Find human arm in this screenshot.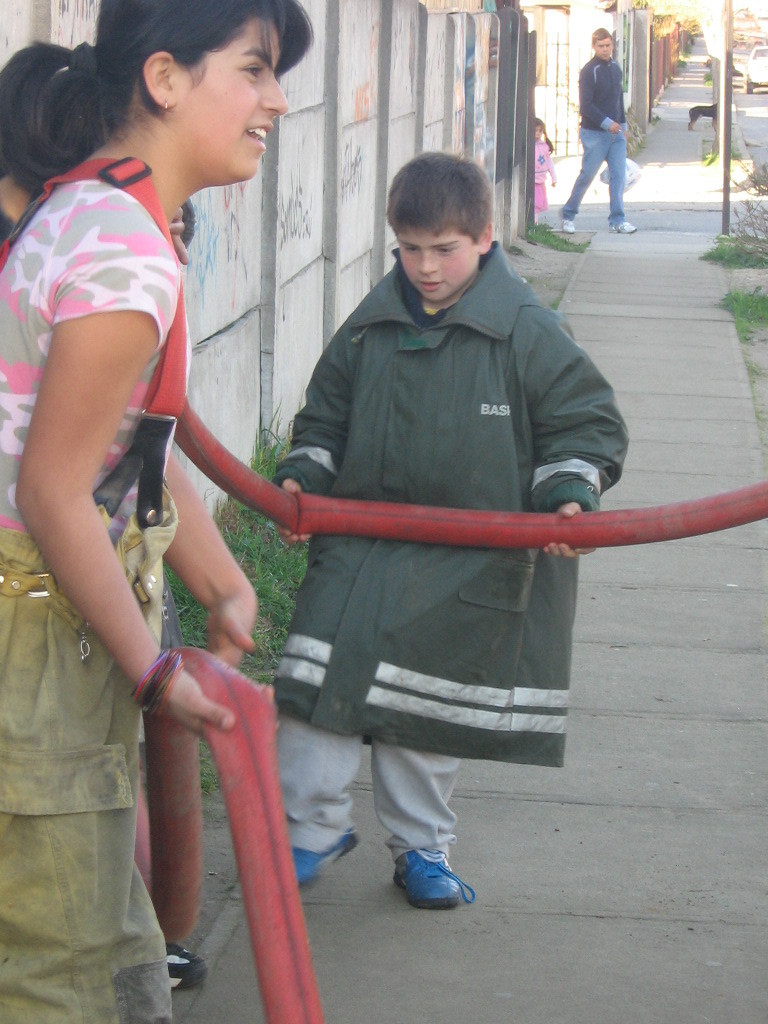
The bounding box for human arm is 261/320/367/554.
